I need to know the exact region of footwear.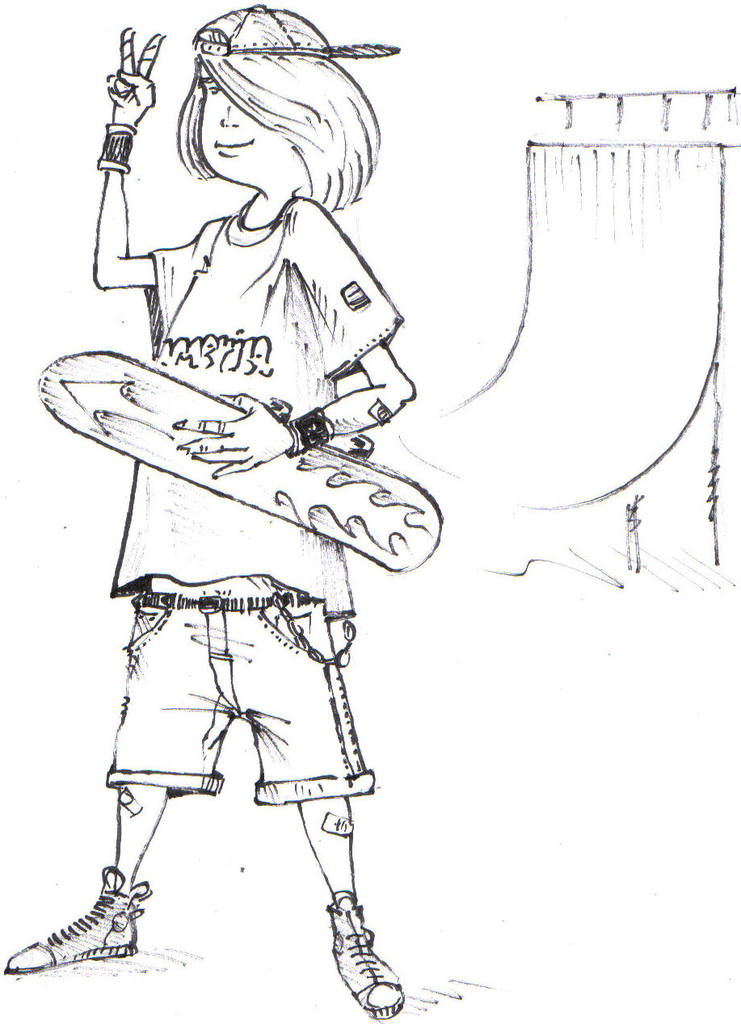
Region: 327, 891, 405, 1015.
